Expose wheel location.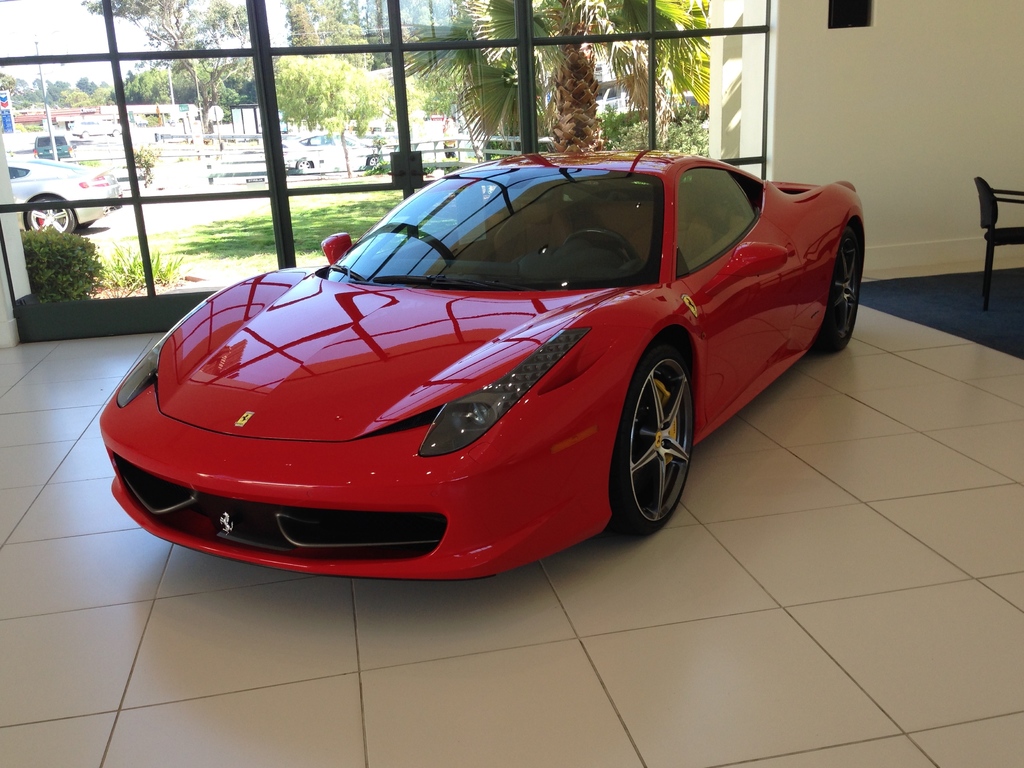
Exposed at left=563, top=227, right=641, bottom=263.
